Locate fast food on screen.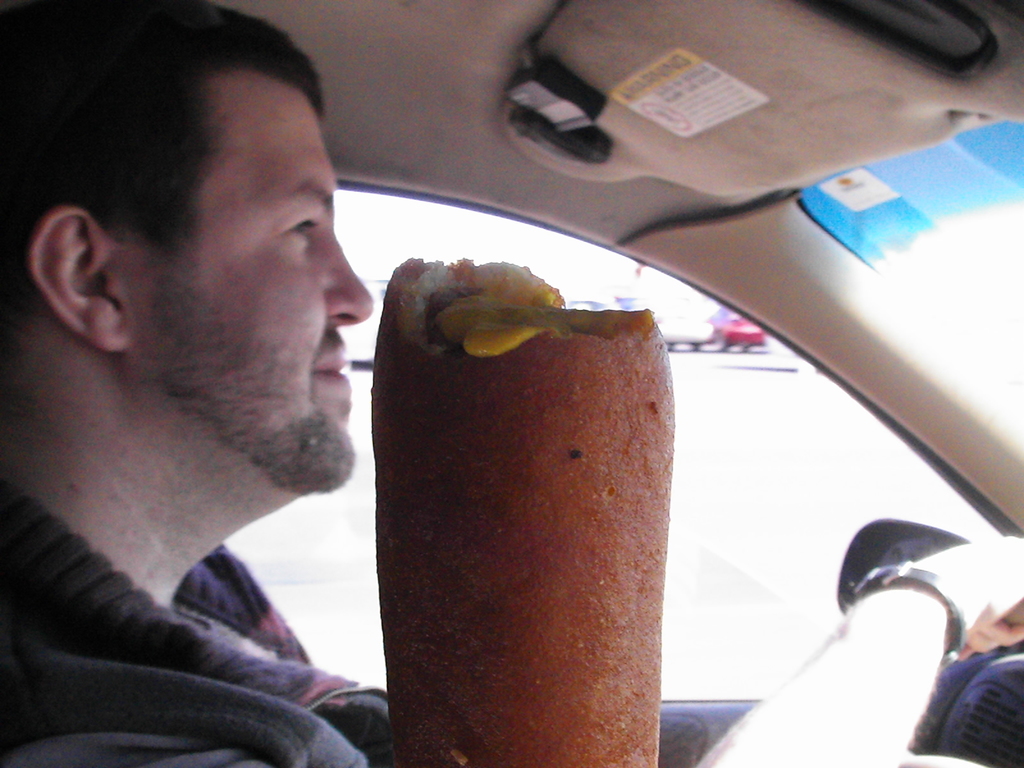
On screen at <region>374, 253, 674, 767</region>.
